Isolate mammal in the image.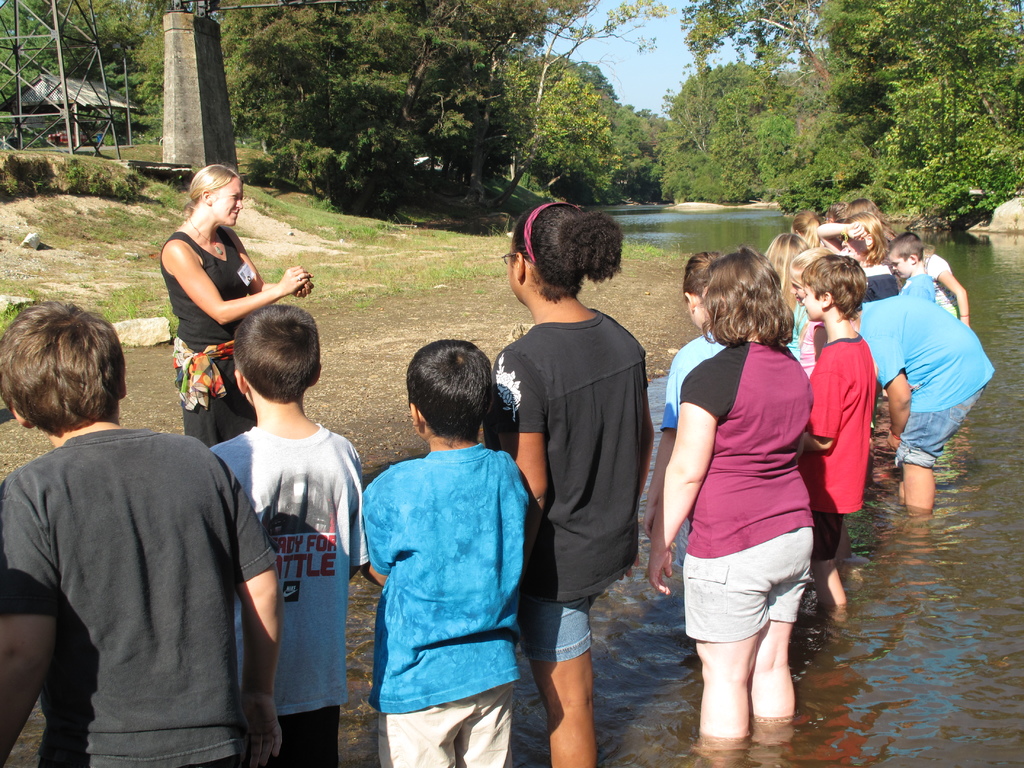
Isolated region: <box>207,301,372,767</box>.
